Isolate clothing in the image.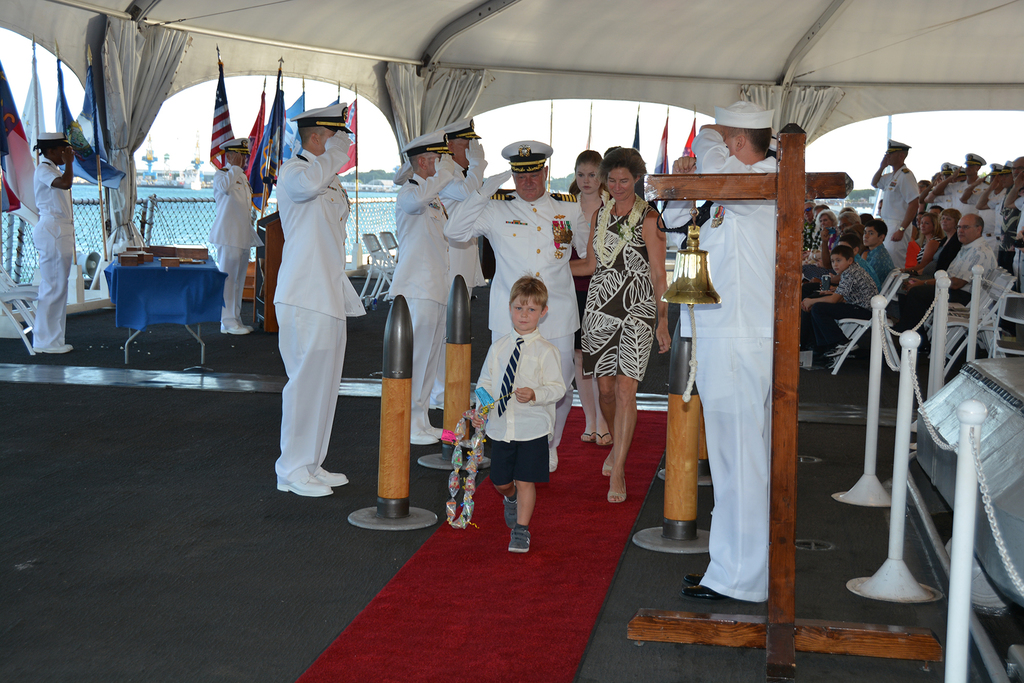
Isolated region: bbox=(848, 253, 863, 273).
